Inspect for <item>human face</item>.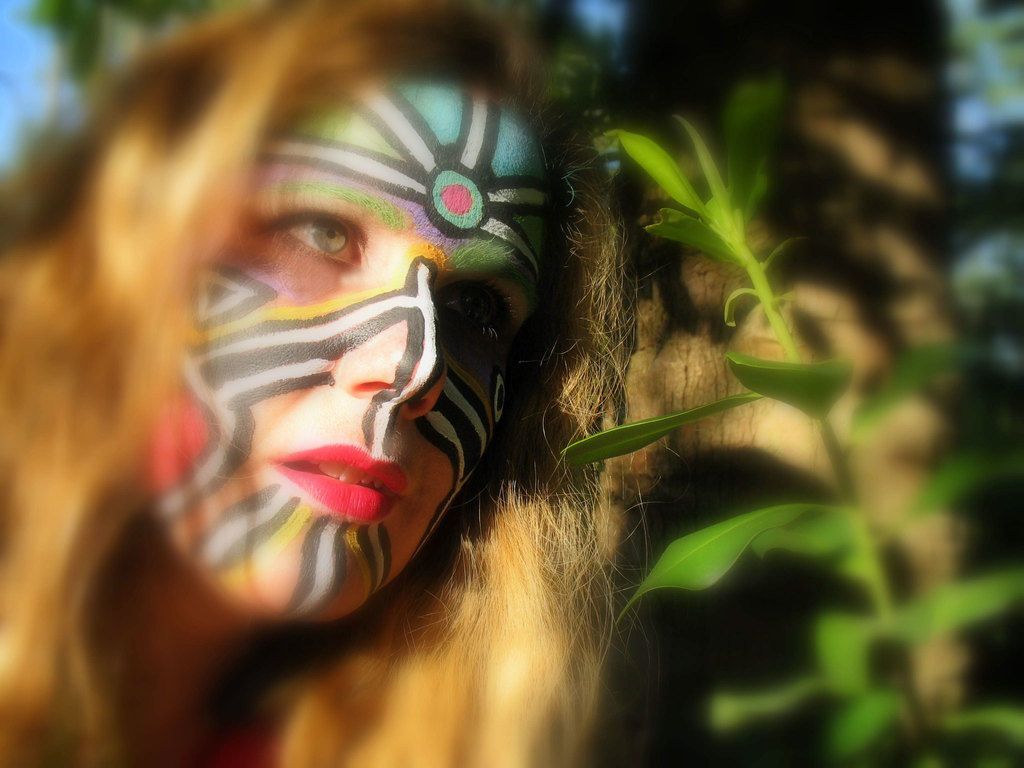
Inspection: bbox=(150, 74, 554, 617).
